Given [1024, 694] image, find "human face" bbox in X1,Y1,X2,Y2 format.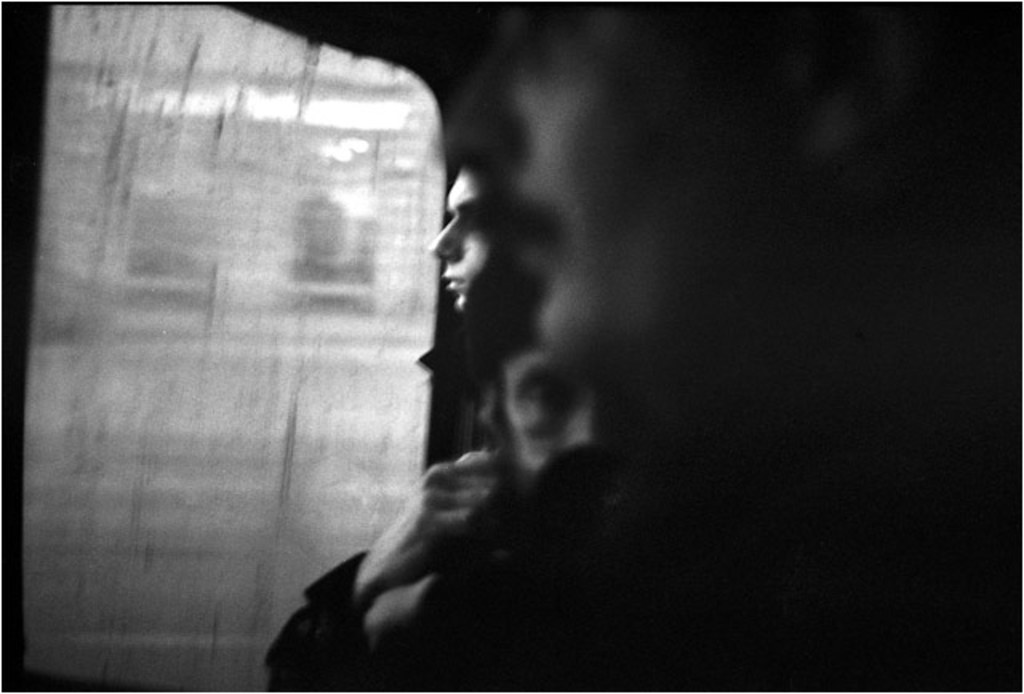
424,0,816,363.
